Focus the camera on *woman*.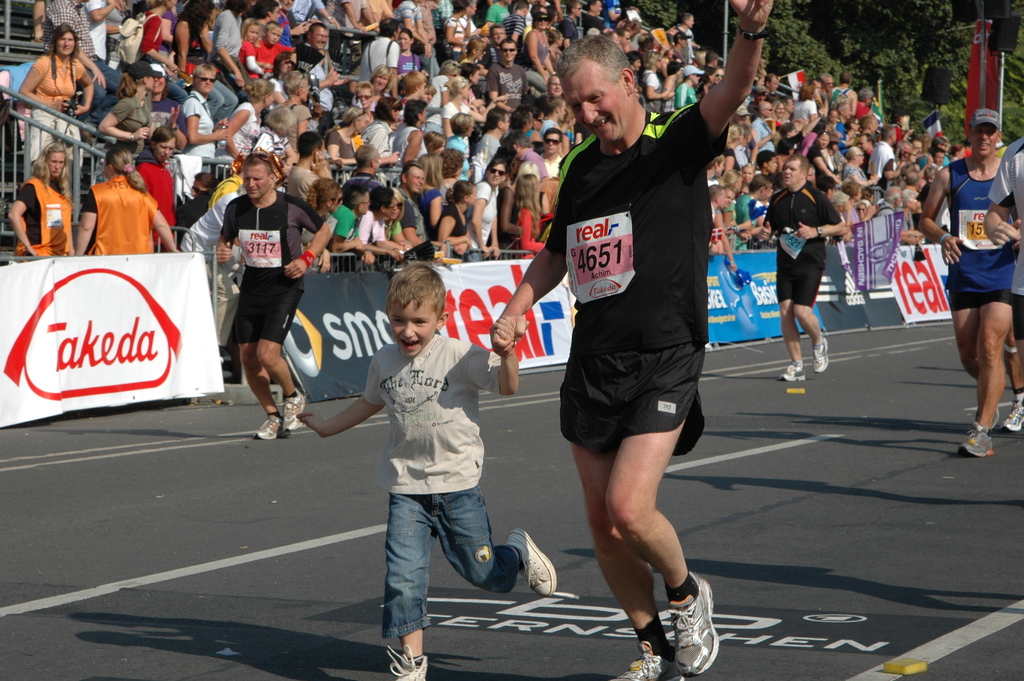
Focus region: (396, 31, 426, 70).
